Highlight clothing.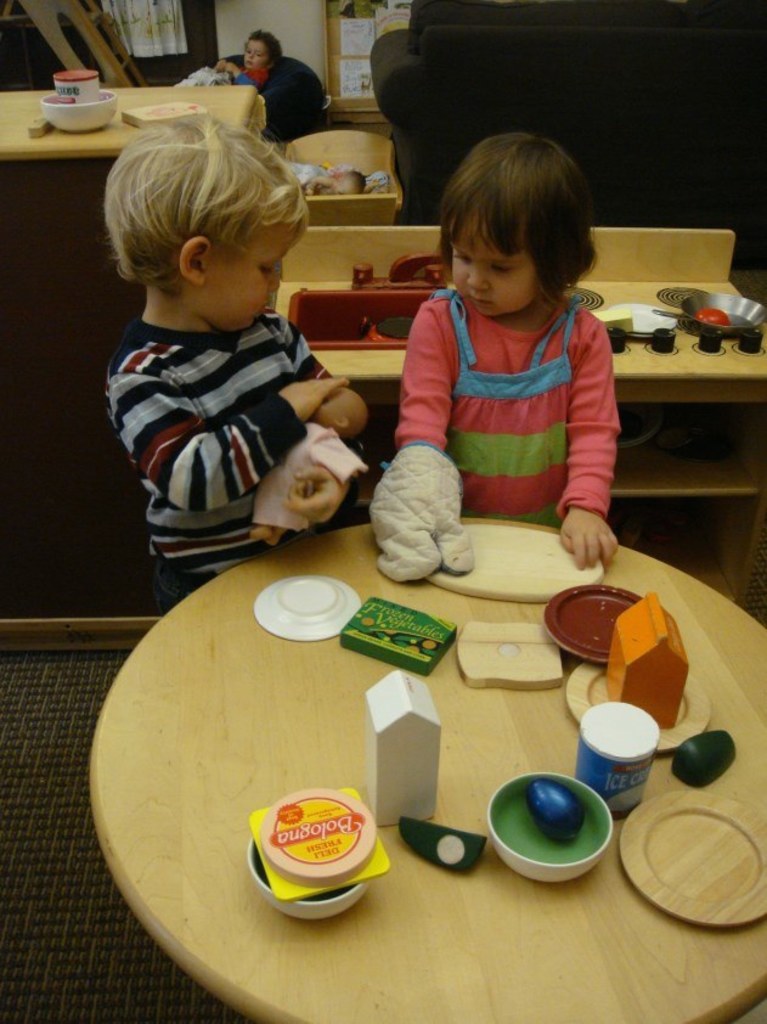
Highlighted region: [left=395, top=251, right=627, bottom=530].
